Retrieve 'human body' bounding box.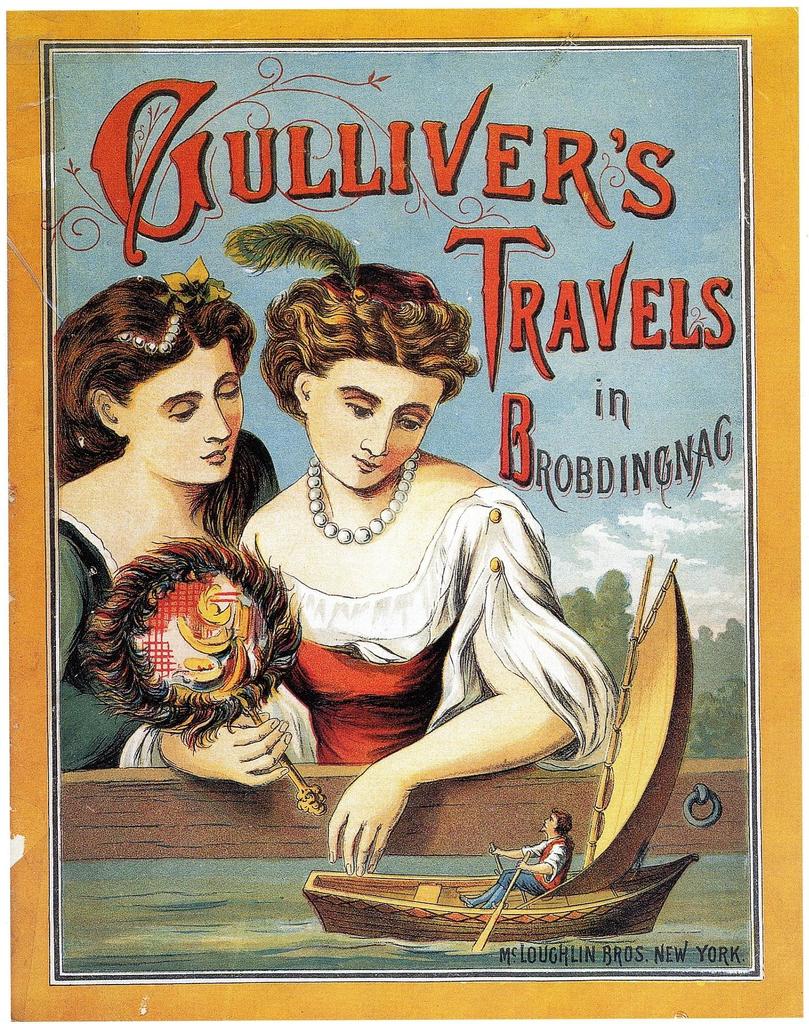
Bounding box: {"x1": 459, "y1": 832, "x2": 585, "y2": 916}.
